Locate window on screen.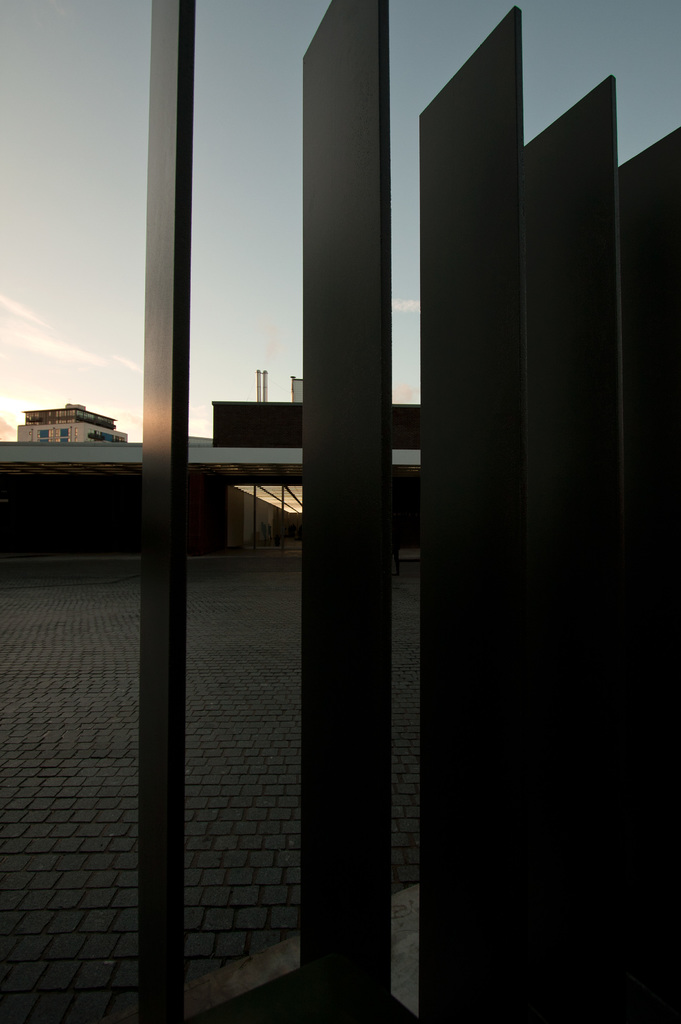
On screen at (37,431,49,445).
